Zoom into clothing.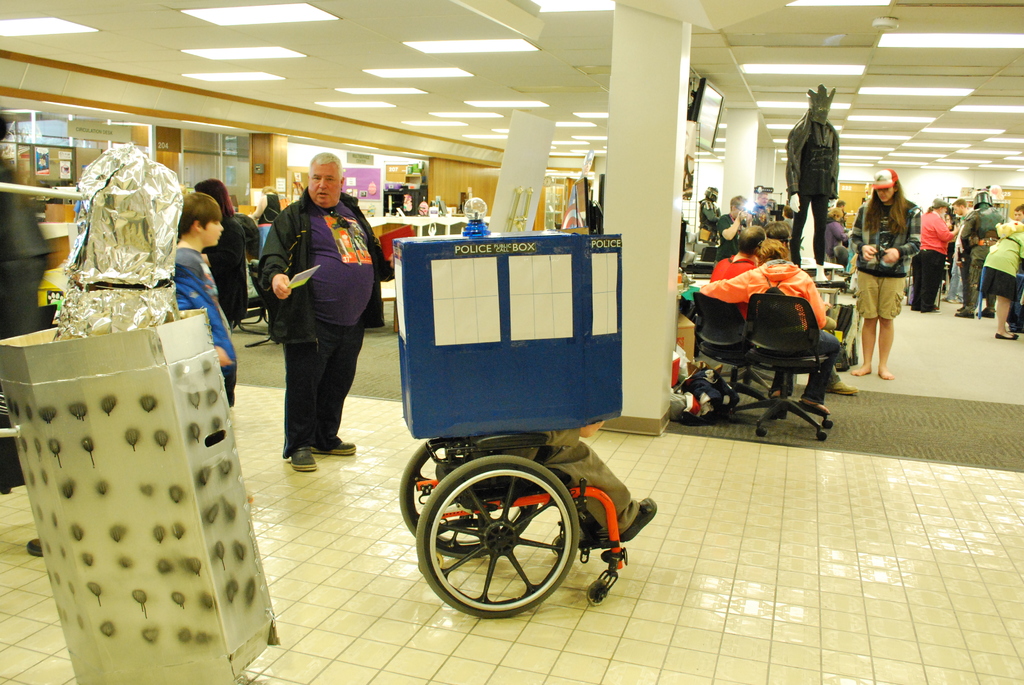
Zoom target: left=847, top=193, right=926, bottom=324.
